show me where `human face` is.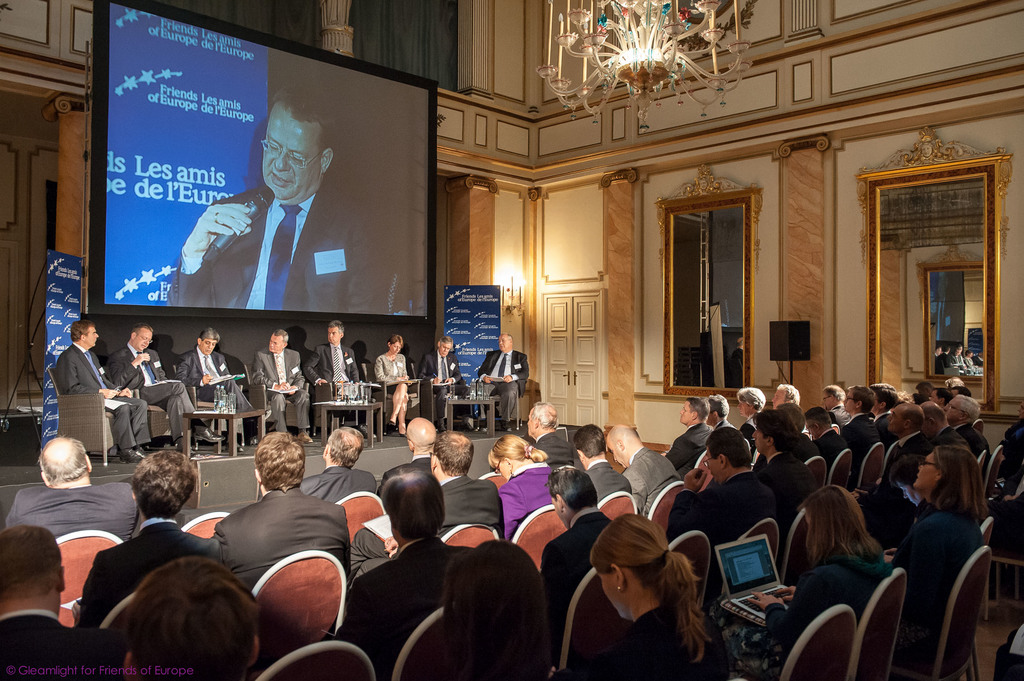
`human face` is at {"left": 609, "top": 450, "right": 624, "bottom": 470}.
